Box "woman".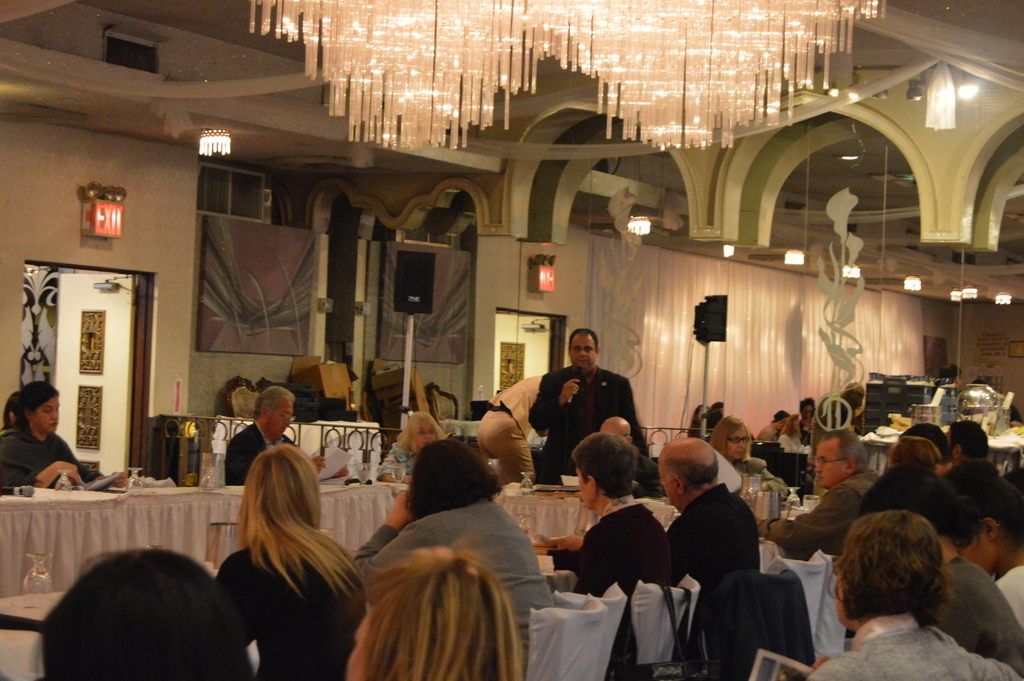
715, 415, 756, 480.
